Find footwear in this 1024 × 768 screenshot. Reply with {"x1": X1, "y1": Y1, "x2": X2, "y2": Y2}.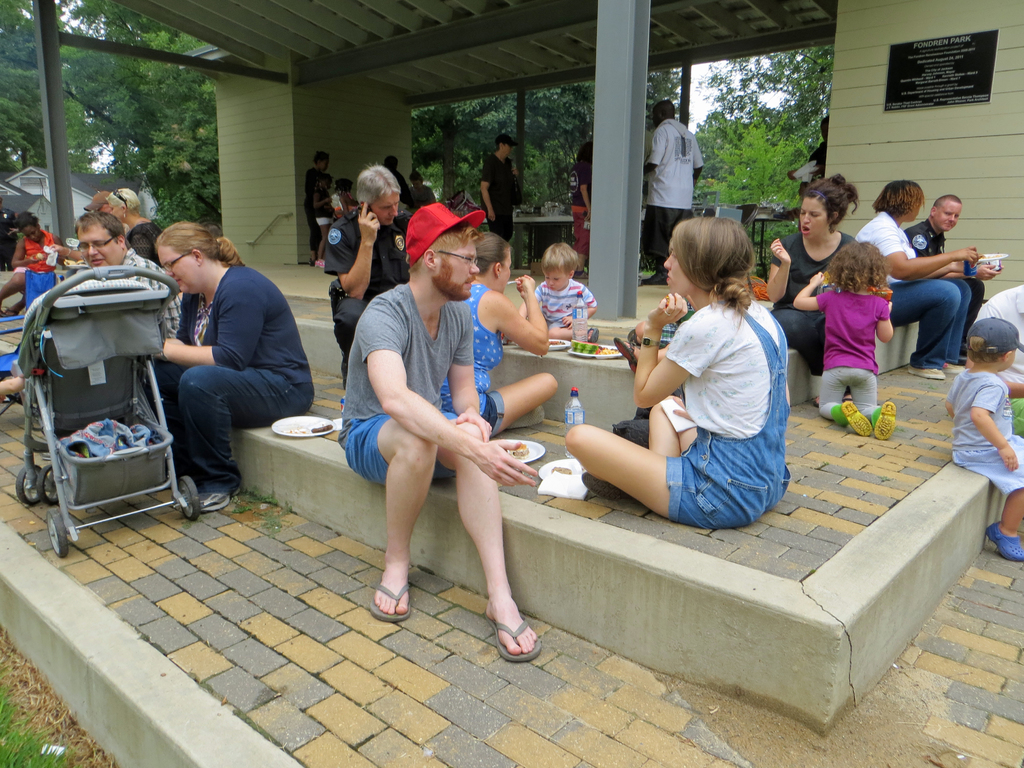
{"x1": 198, "y1": 486, "x2": 241, "y2": 512}.
